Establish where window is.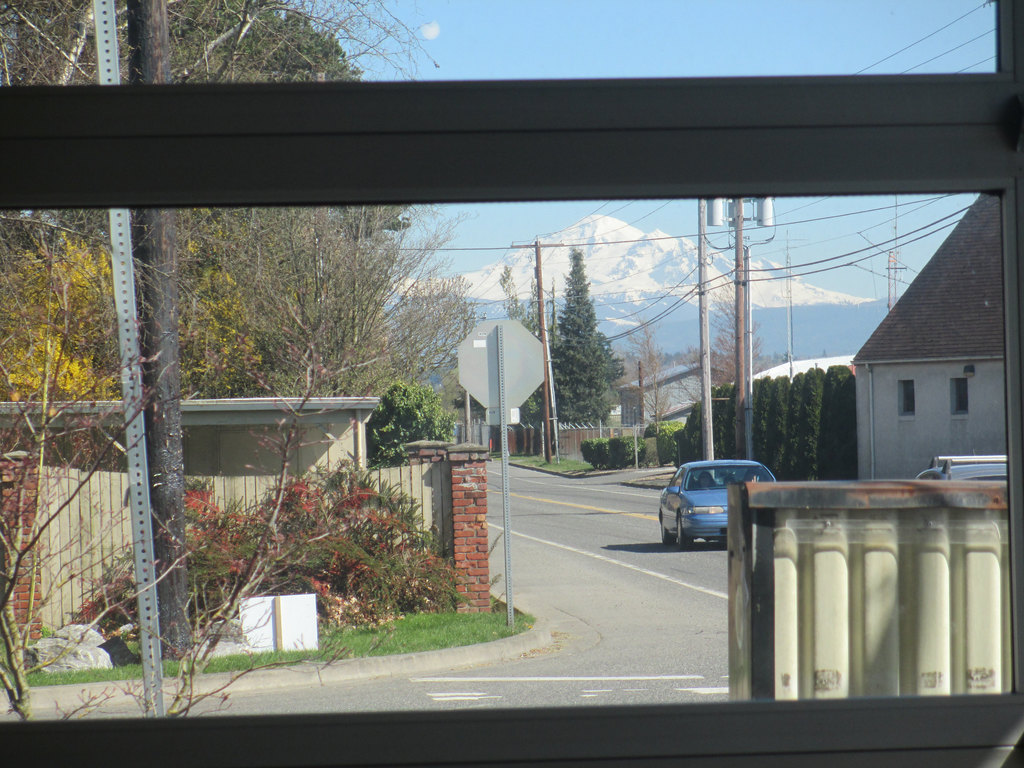
Established at [1, 185, 1012, 716].
